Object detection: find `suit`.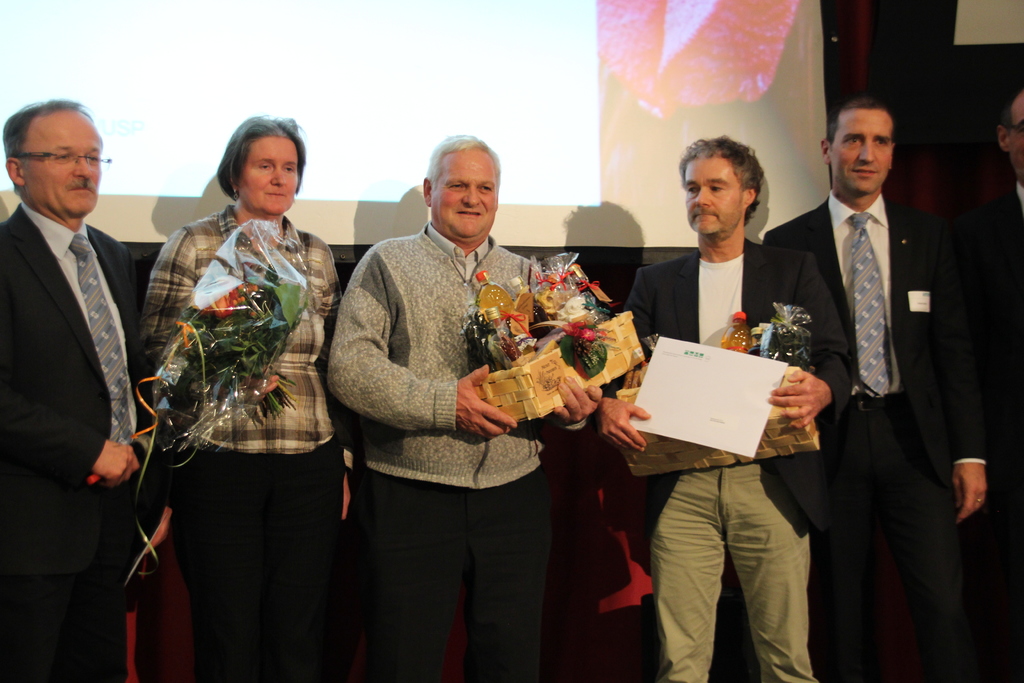
(780,95,986,647).
